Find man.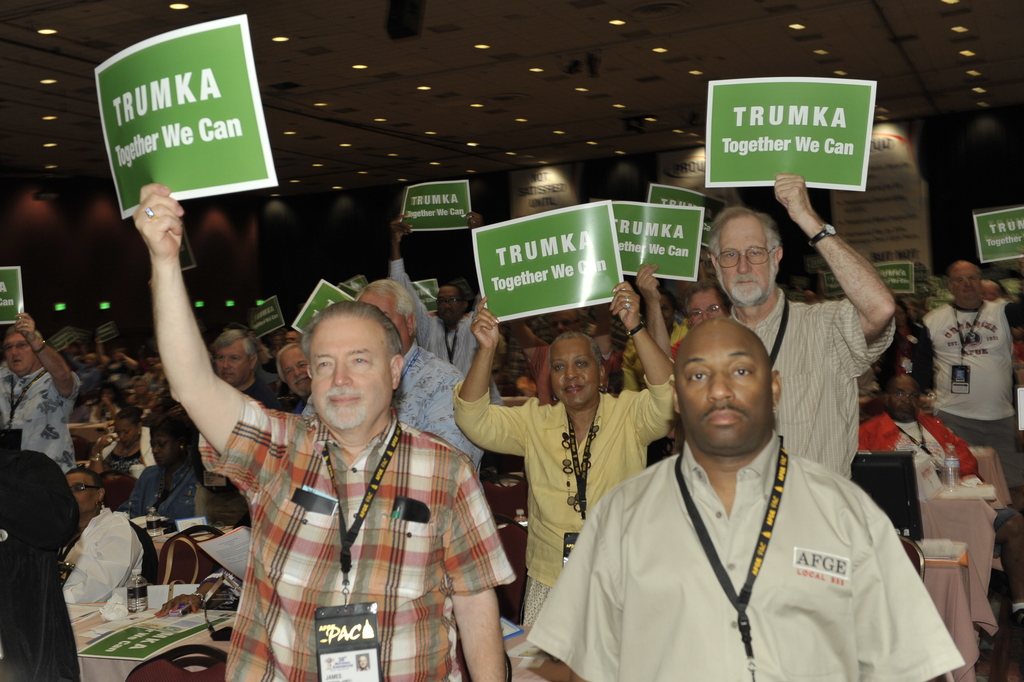
[x1=122, y1=415, x2=204, y2=519].
